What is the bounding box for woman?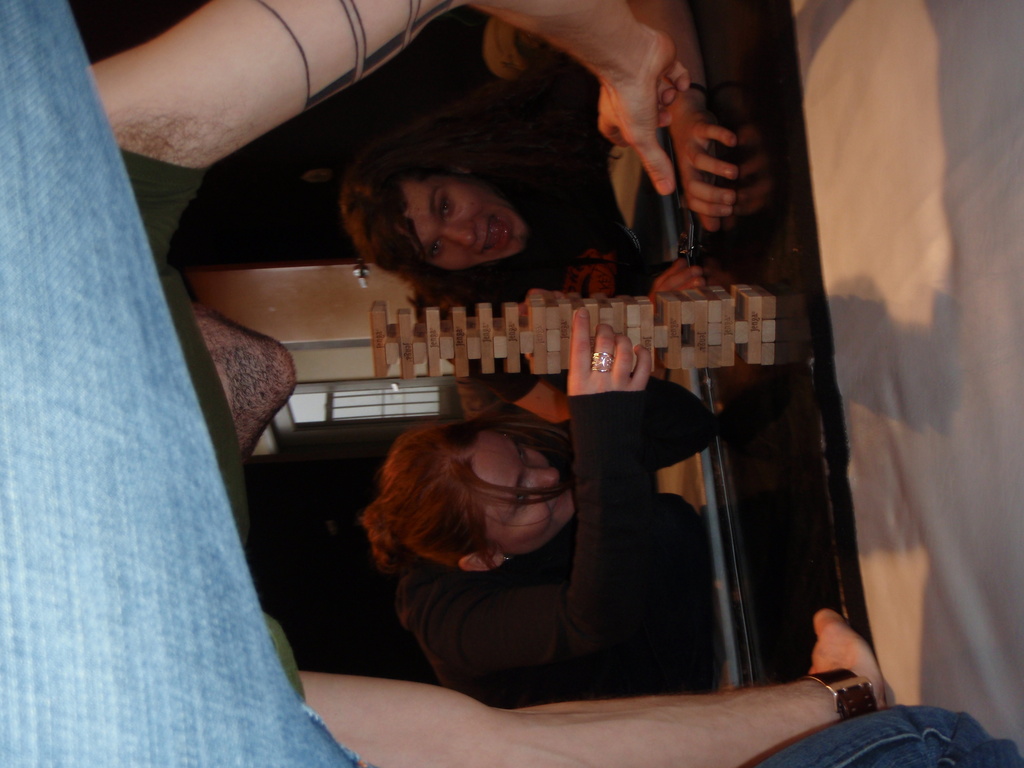
(left=358, top=302, right=717, bottom=701).
